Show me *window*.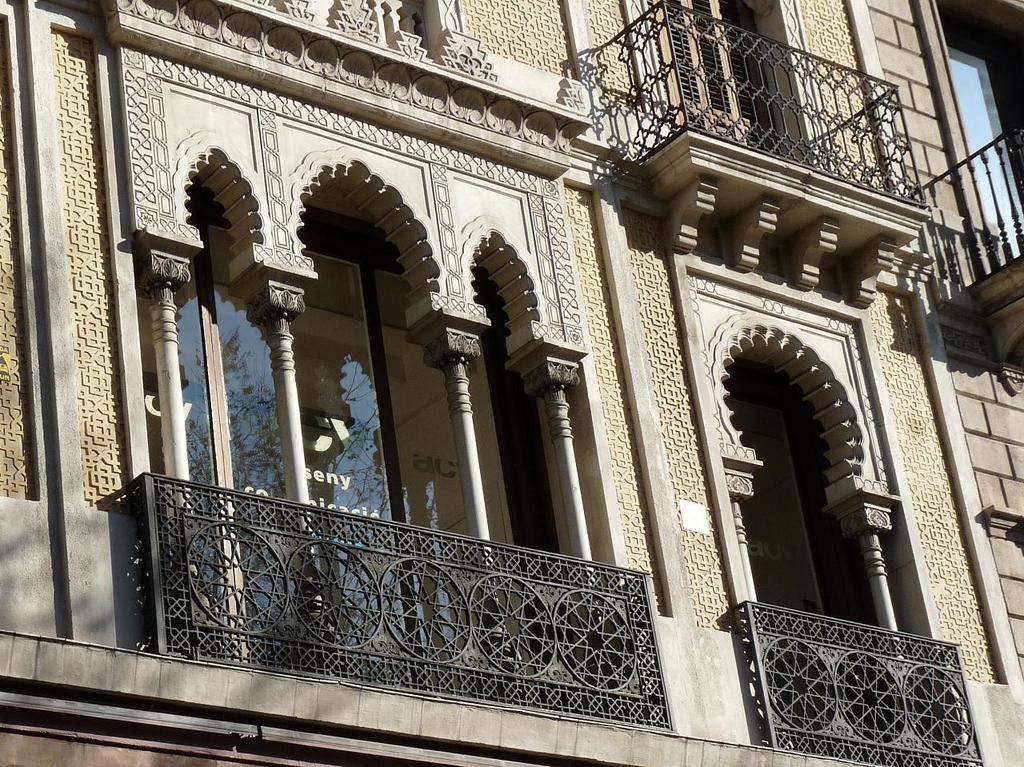
*window* is here: [left=733, top=291, right=870, bottom=641].
